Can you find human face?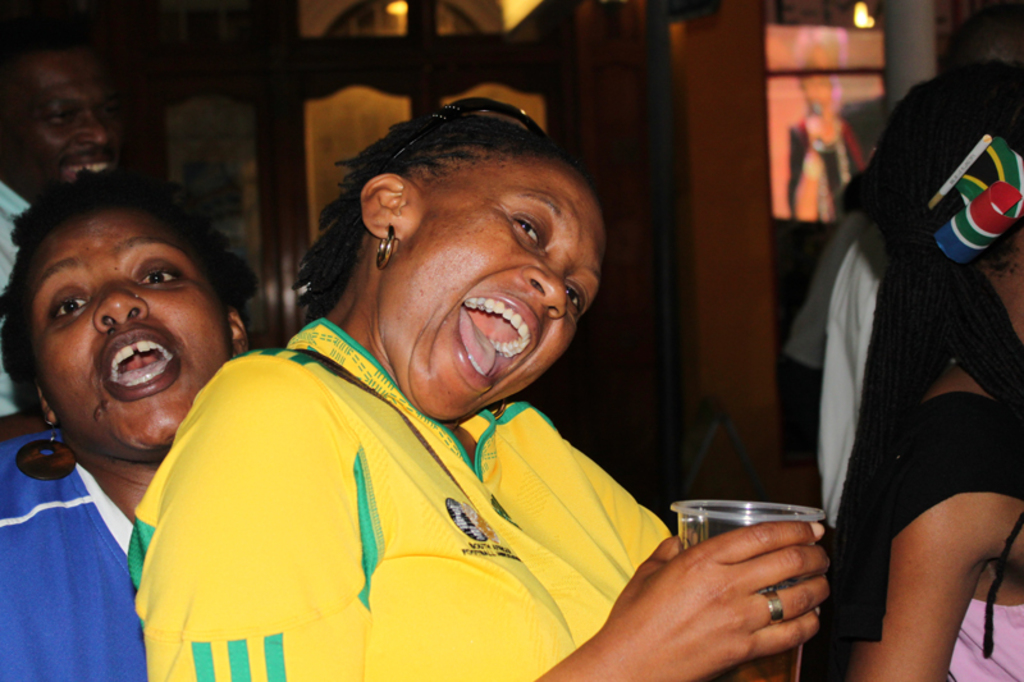
Yes, bounding box: (x1=20, y1=183, x2=230, y2=449).
